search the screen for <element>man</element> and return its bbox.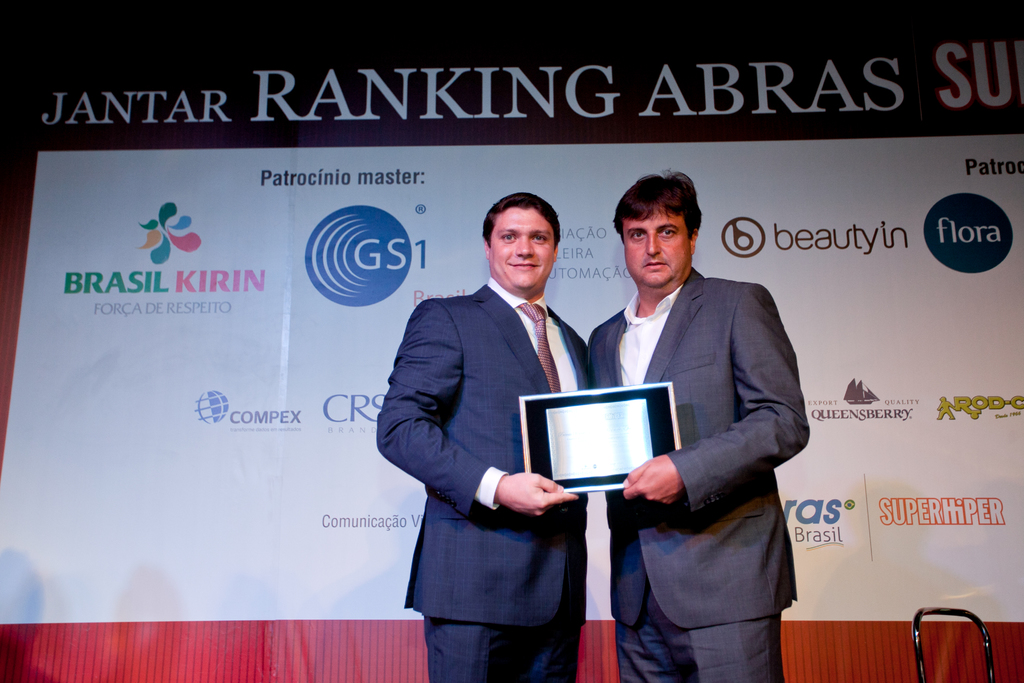
Found: l=381, t=183, r=603, b=657.
